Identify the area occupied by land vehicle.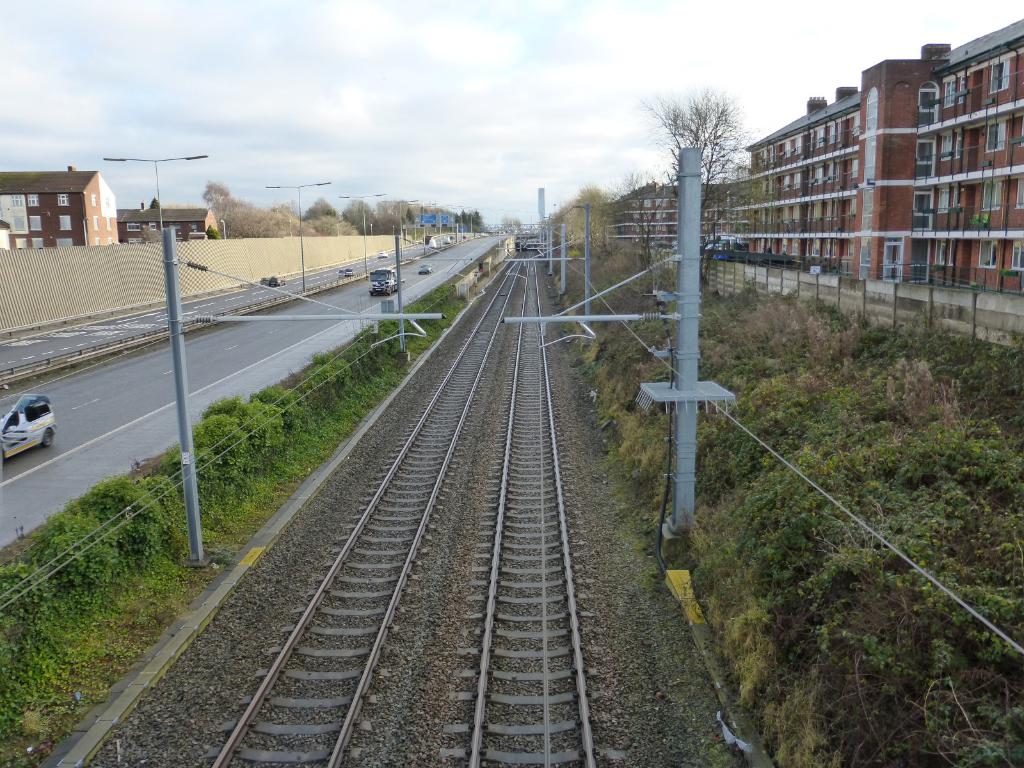
Area: rect(0, 387, 58, 467).
